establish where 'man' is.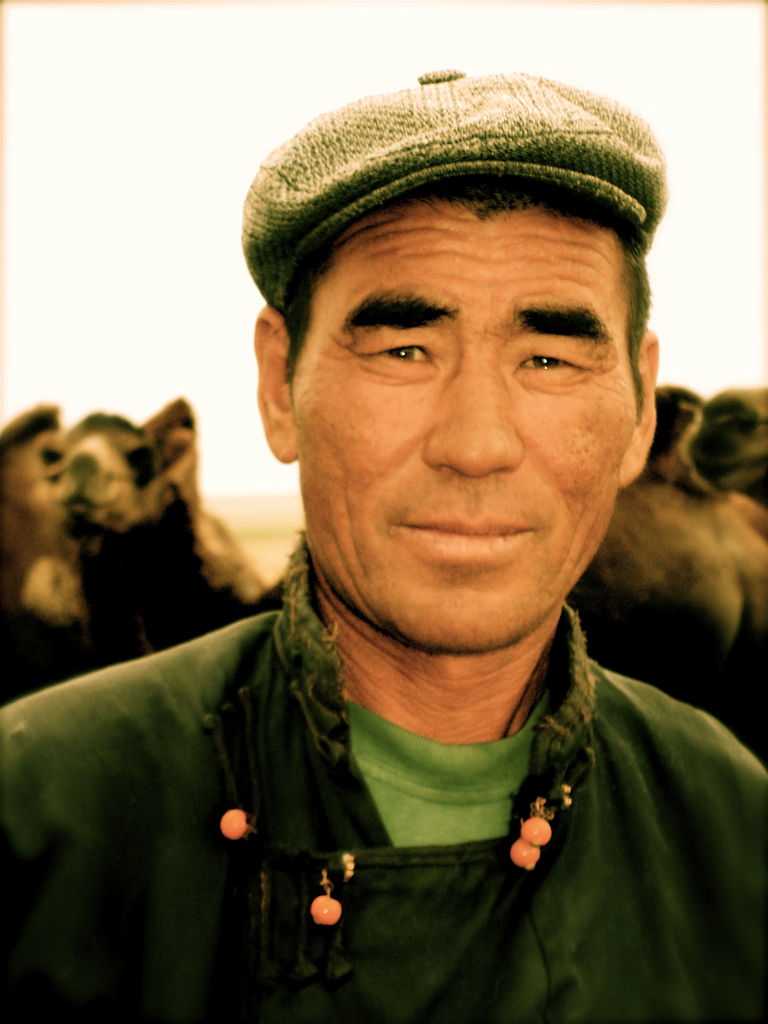
Established at left=58, top=76, right=767, bottom=1014.
